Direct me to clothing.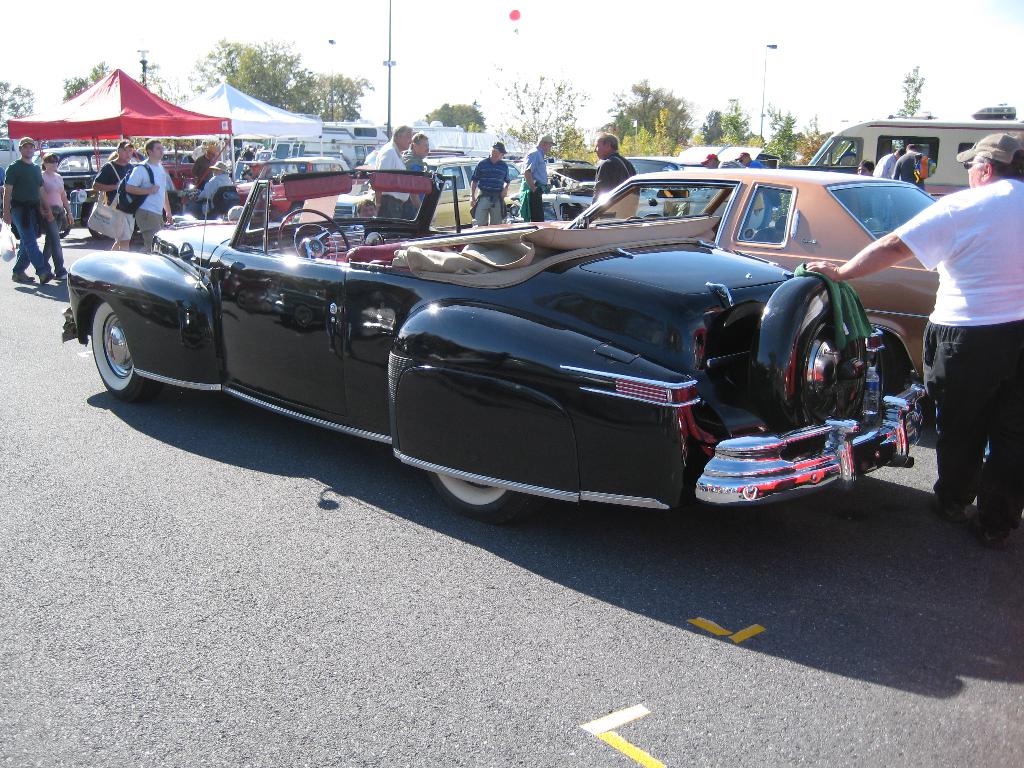
Direction: crop(196, 172, 232, 214).
